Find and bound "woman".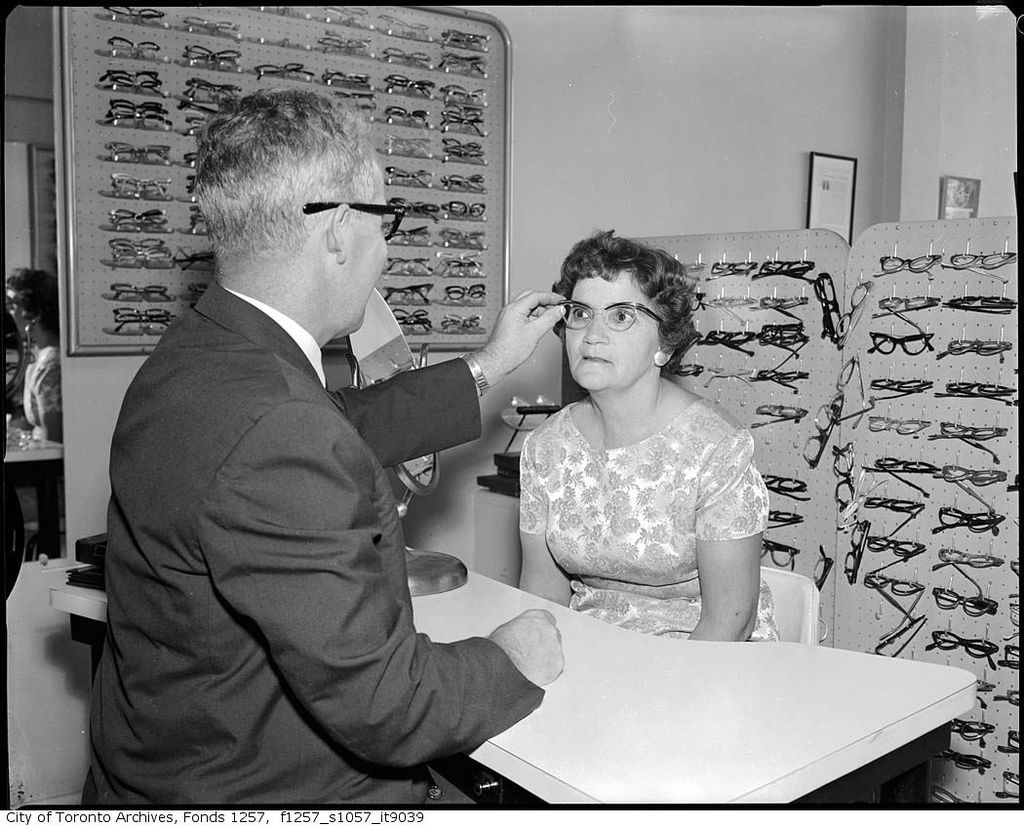
Bound: 485:240:789:665.
